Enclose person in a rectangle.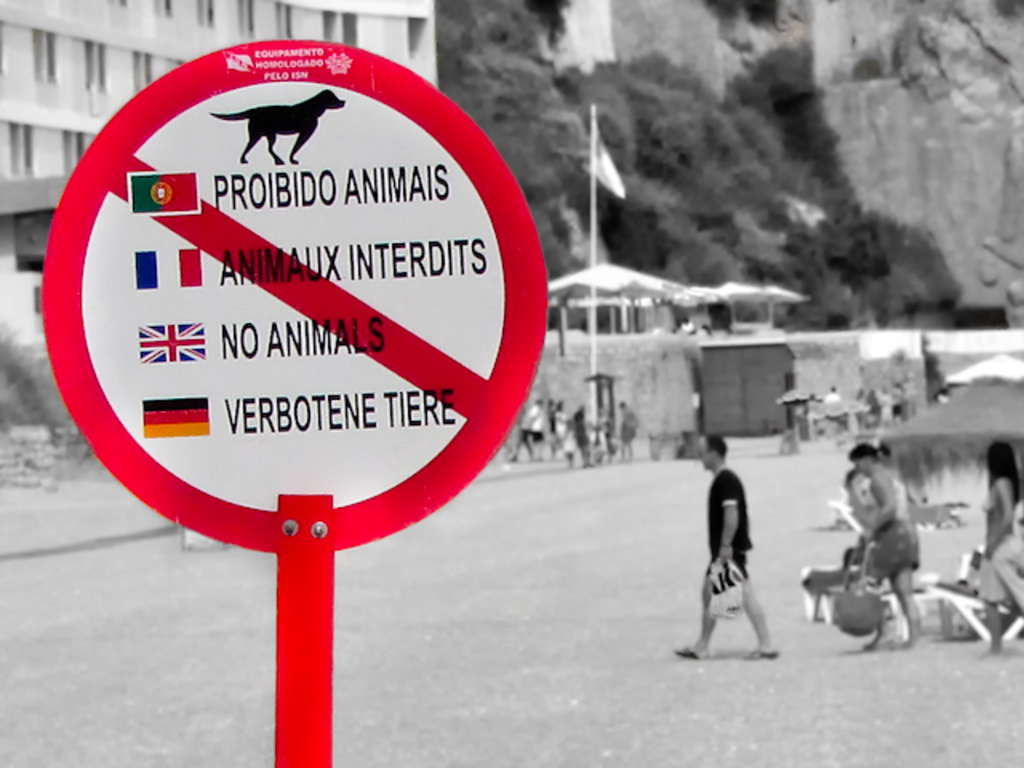
box(834, 440, 918, 661).
